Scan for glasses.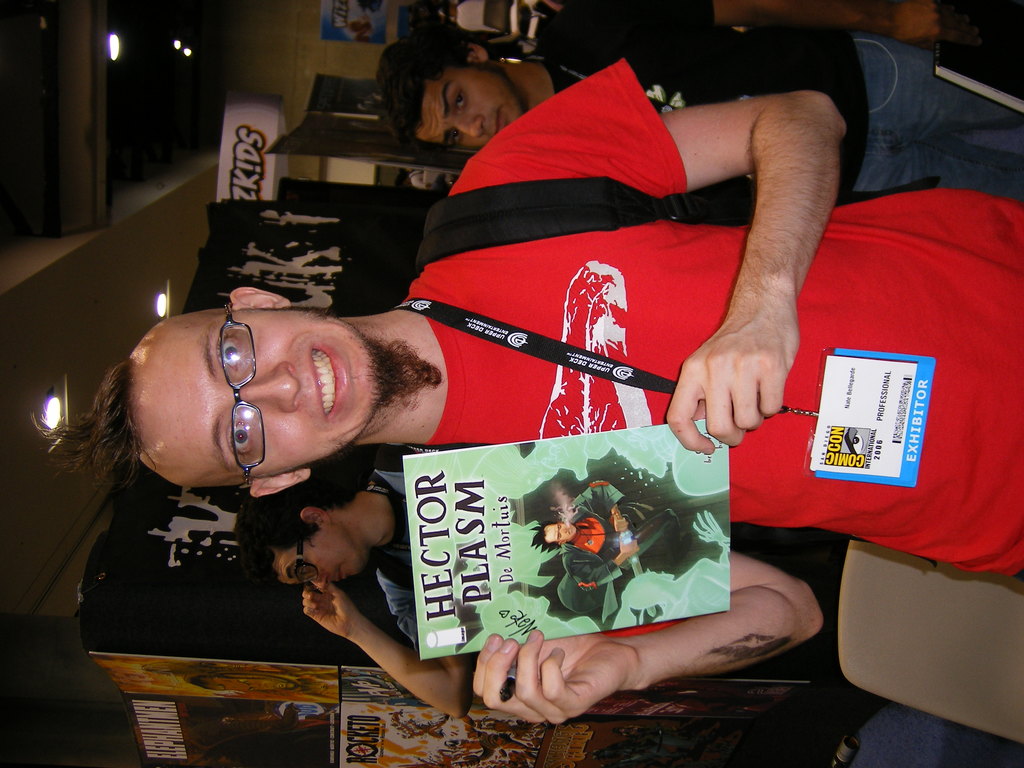
Scan result: select_region(216, 302, 267, 486).
